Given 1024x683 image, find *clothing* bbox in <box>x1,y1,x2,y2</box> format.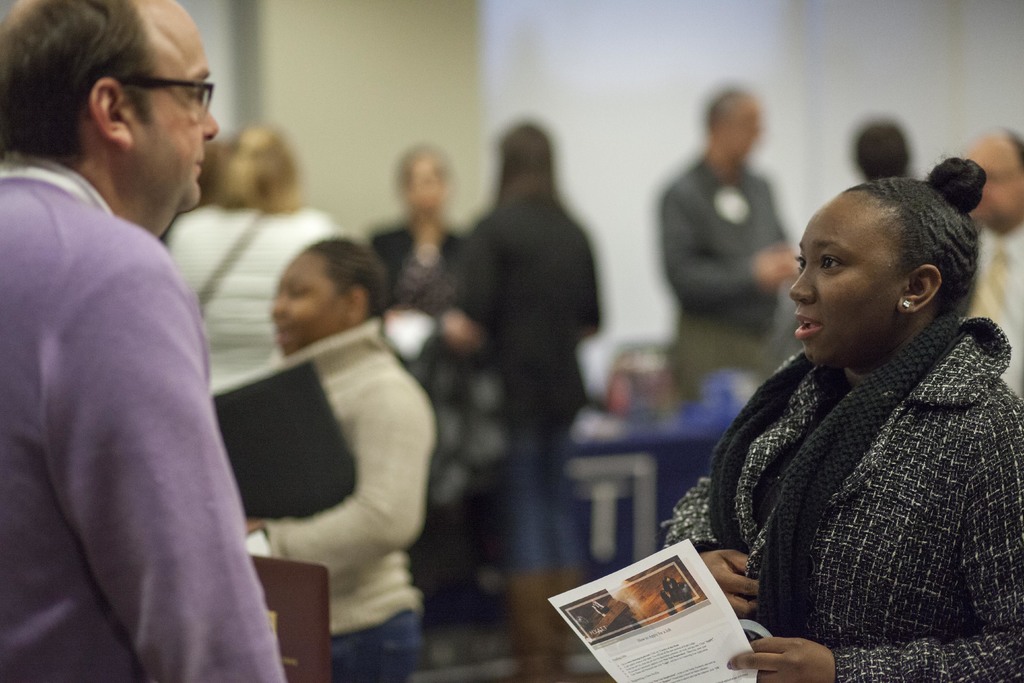
<box>664,165,795,395</box>.
